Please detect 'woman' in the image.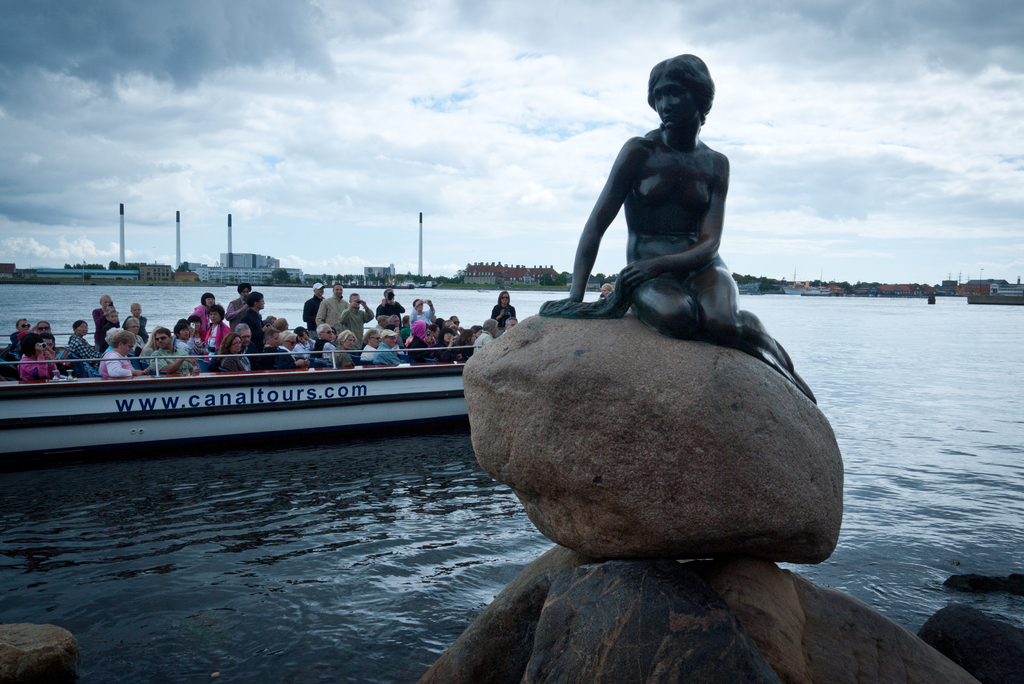
216 330 246 373.
